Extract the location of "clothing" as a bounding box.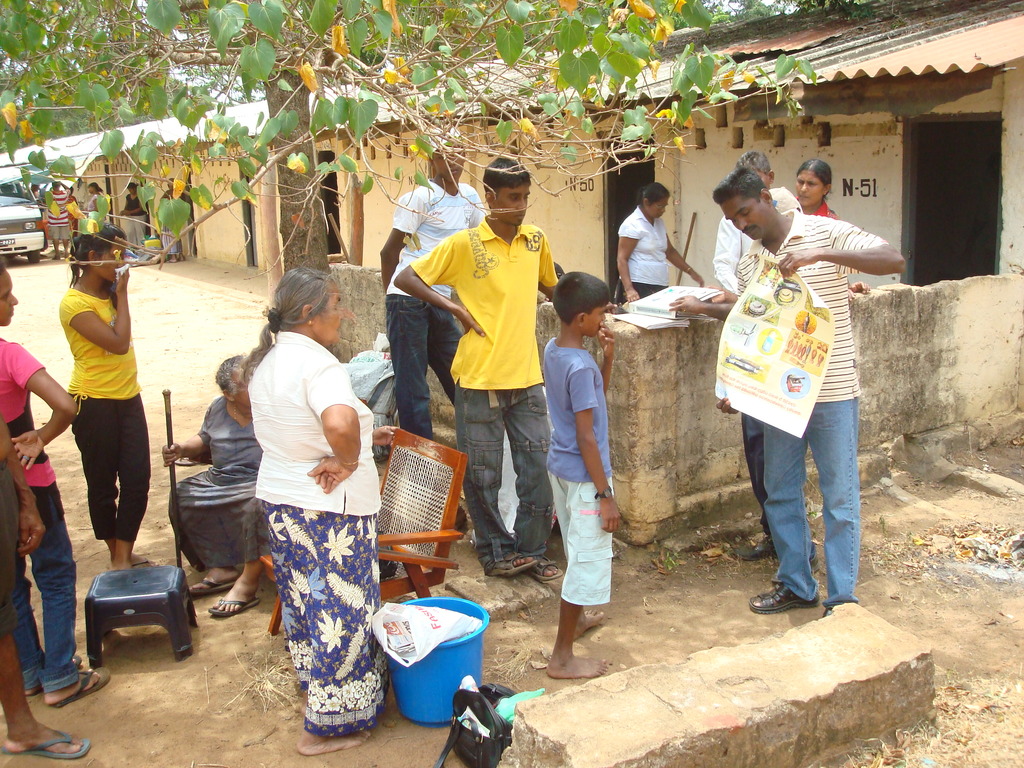
l=544, t=339, r=614, b=609.
